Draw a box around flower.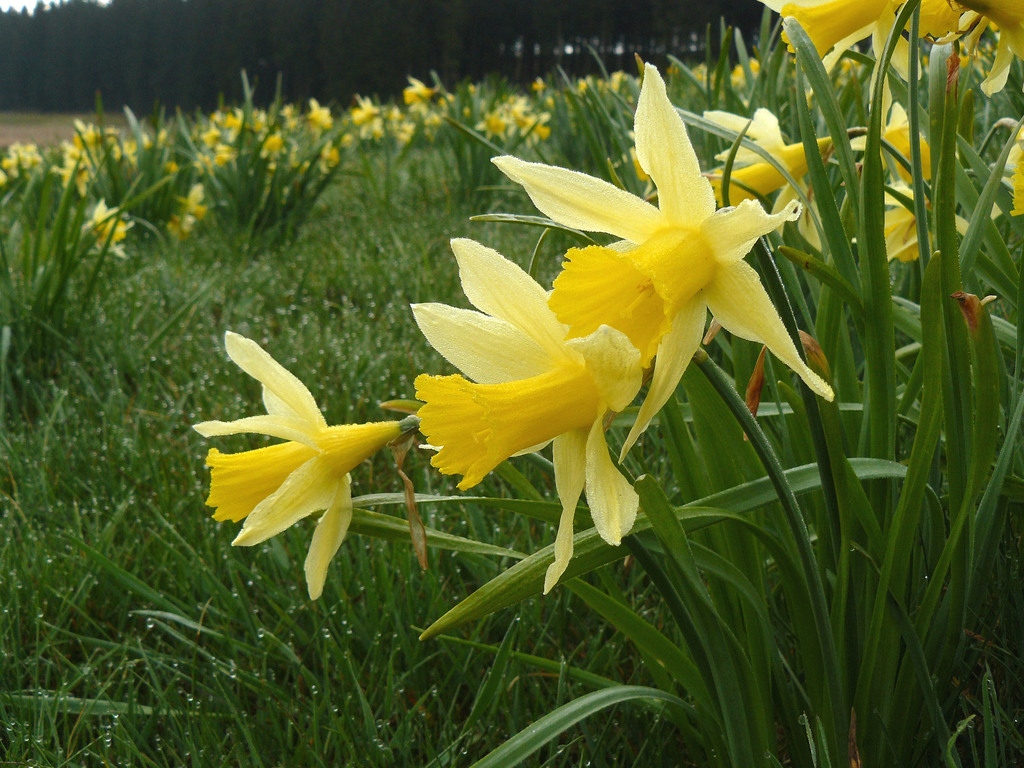
(1007,127,1023,218).
